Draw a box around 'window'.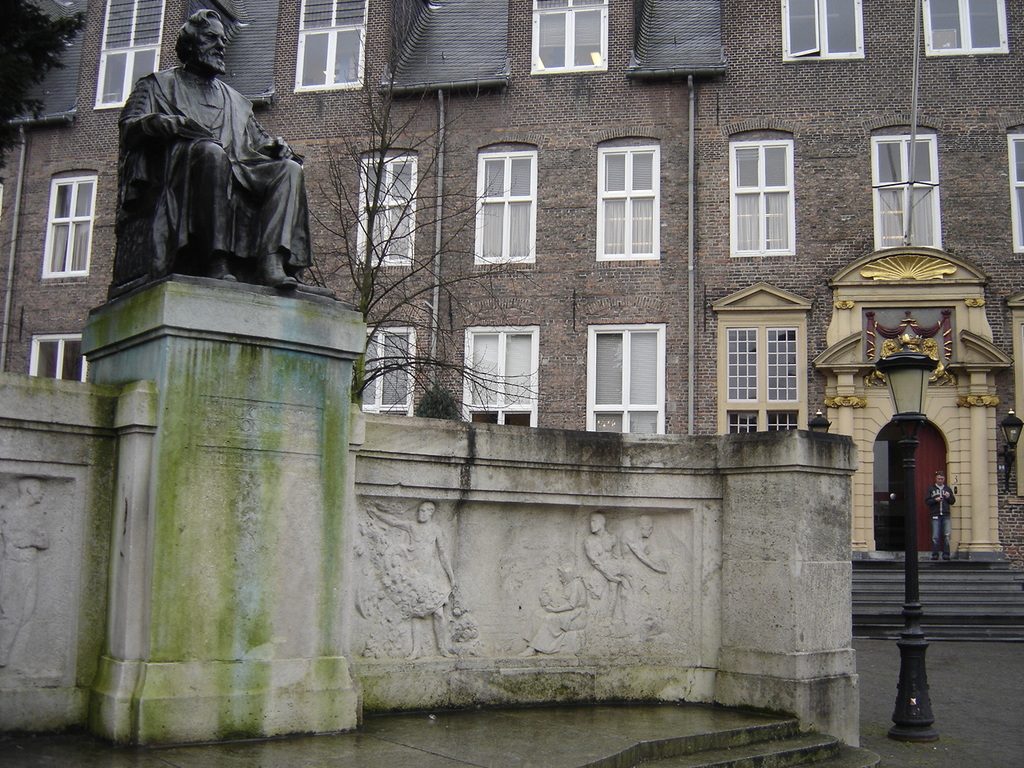
[593,144,664,268].
